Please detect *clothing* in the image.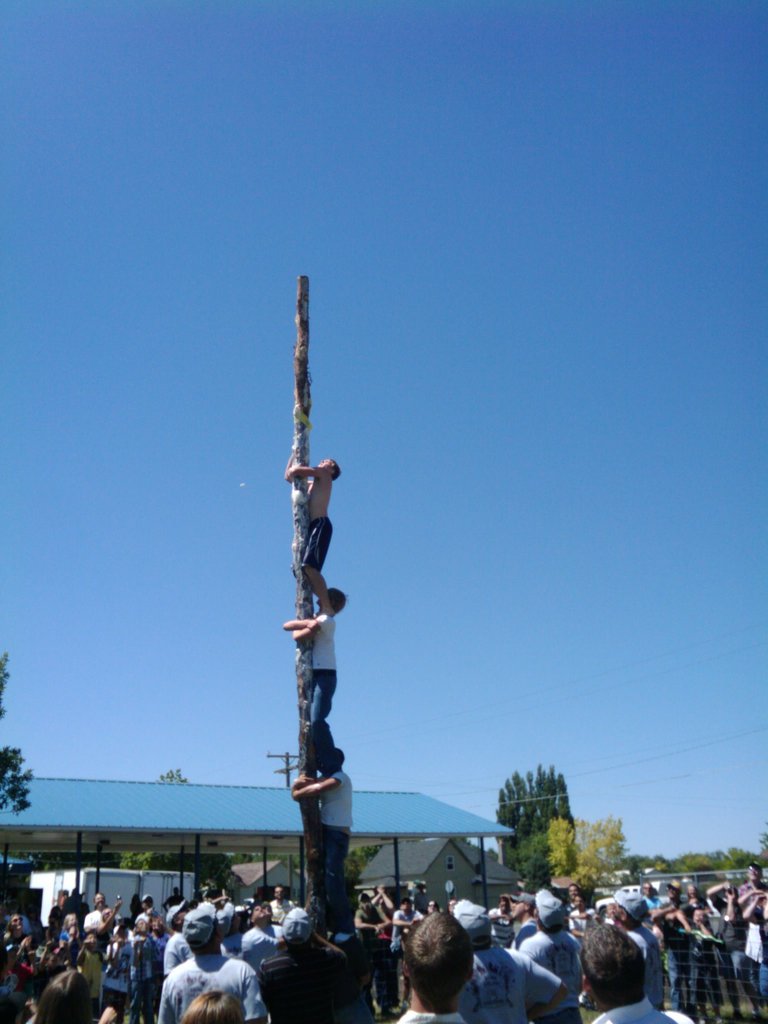
box(312, 612, 338, 772).
